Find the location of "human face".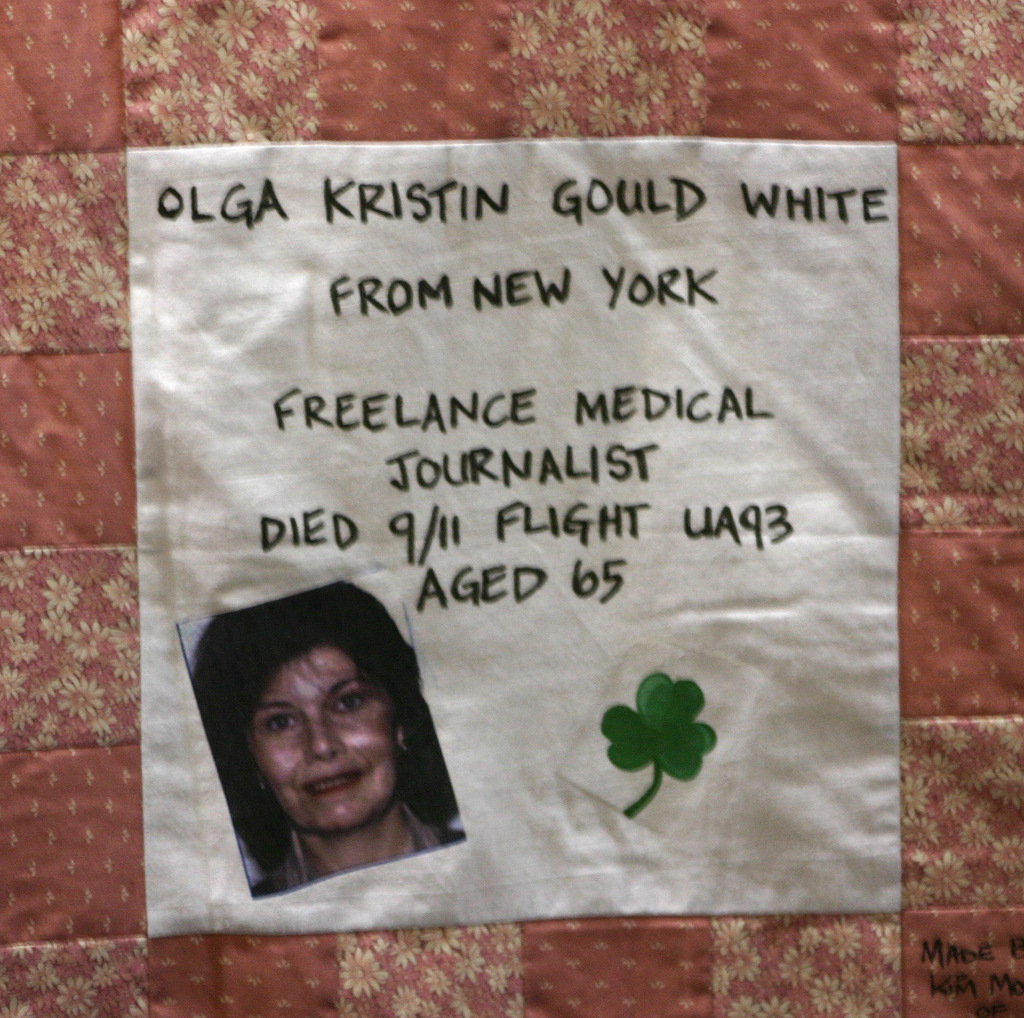
Location: x1=252 y1=649 x2=402 y2=828.
